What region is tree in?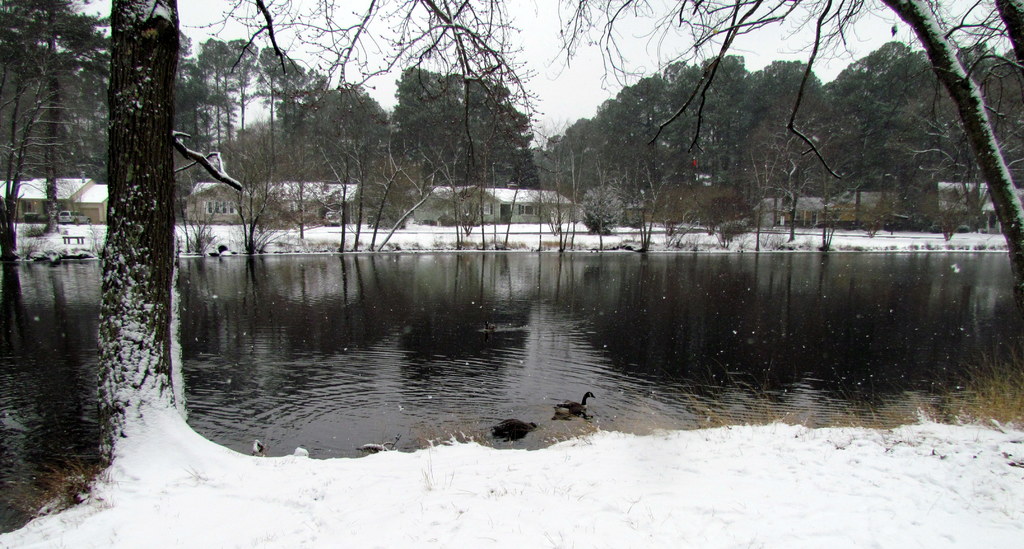
l=580, t=181, r=621, b=234.
